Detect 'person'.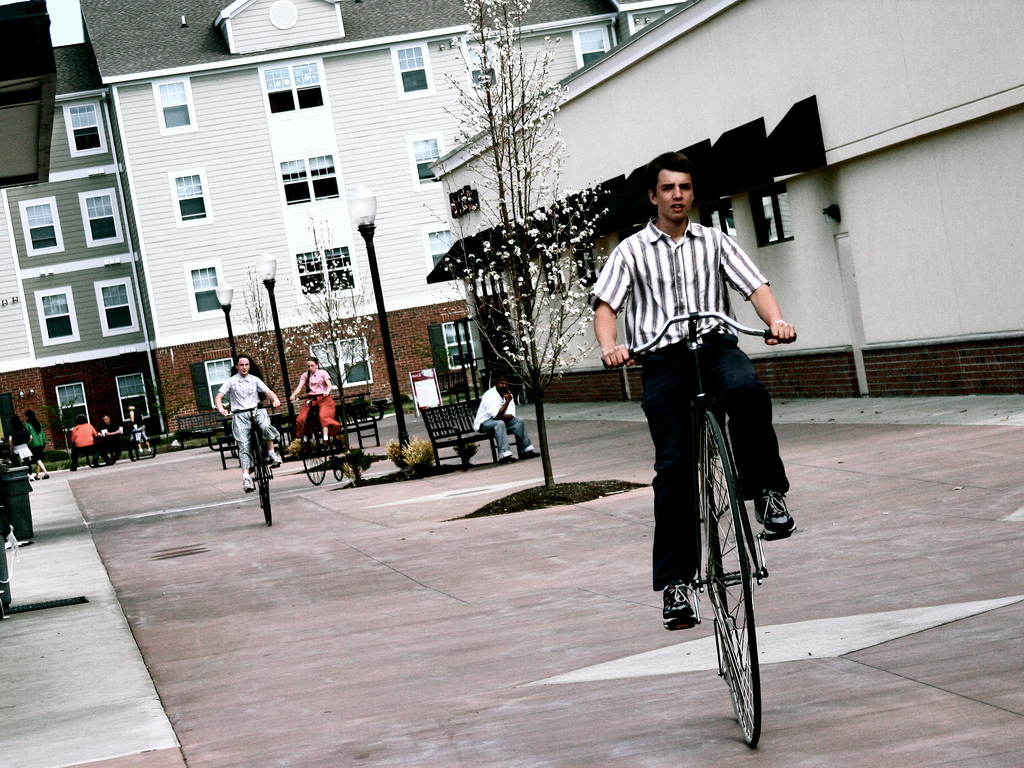
Detected at 287, 358, 346, 450.
